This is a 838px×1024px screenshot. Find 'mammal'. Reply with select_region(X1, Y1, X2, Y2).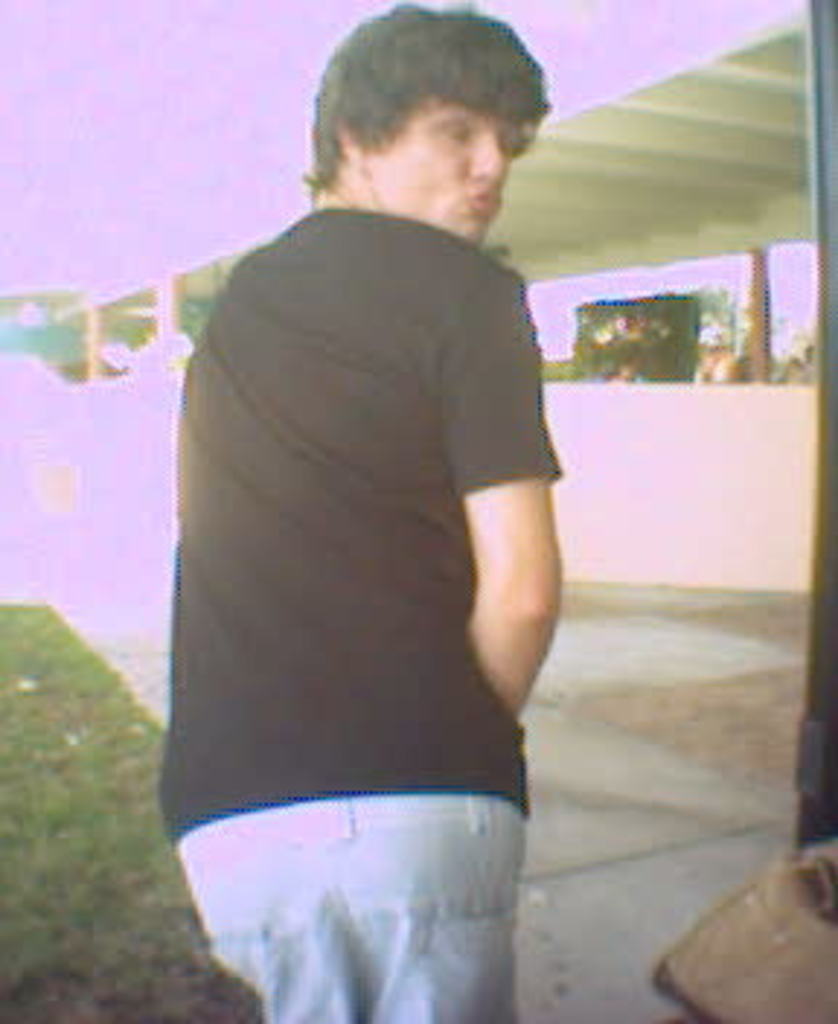
select_region(143, 0, 631, 963).
